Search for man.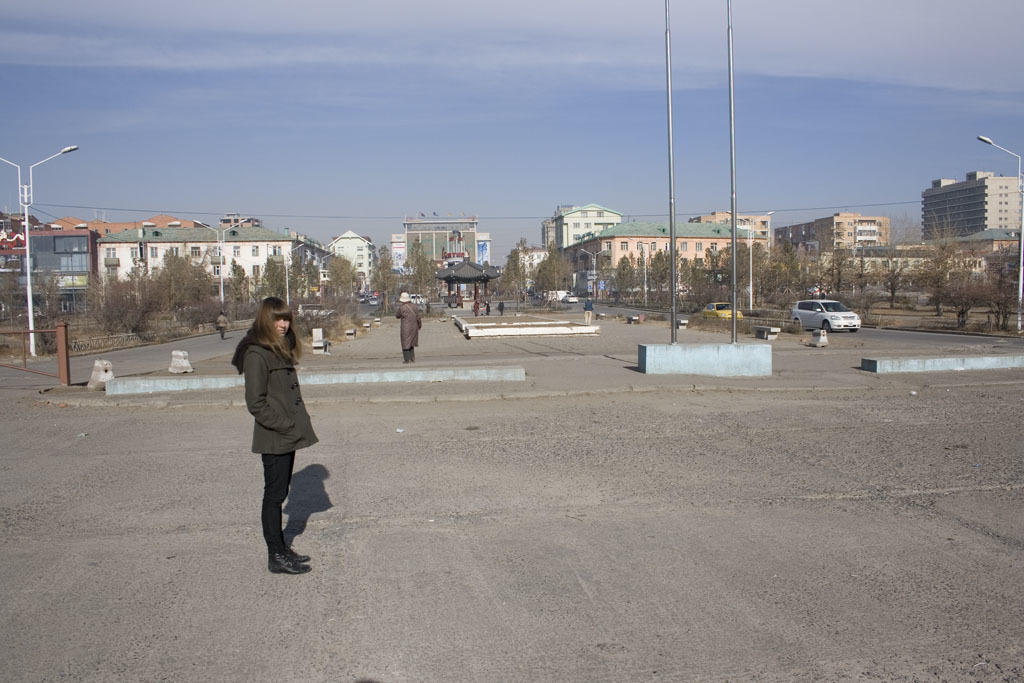
Found at region(394, 294, 420, 365).
